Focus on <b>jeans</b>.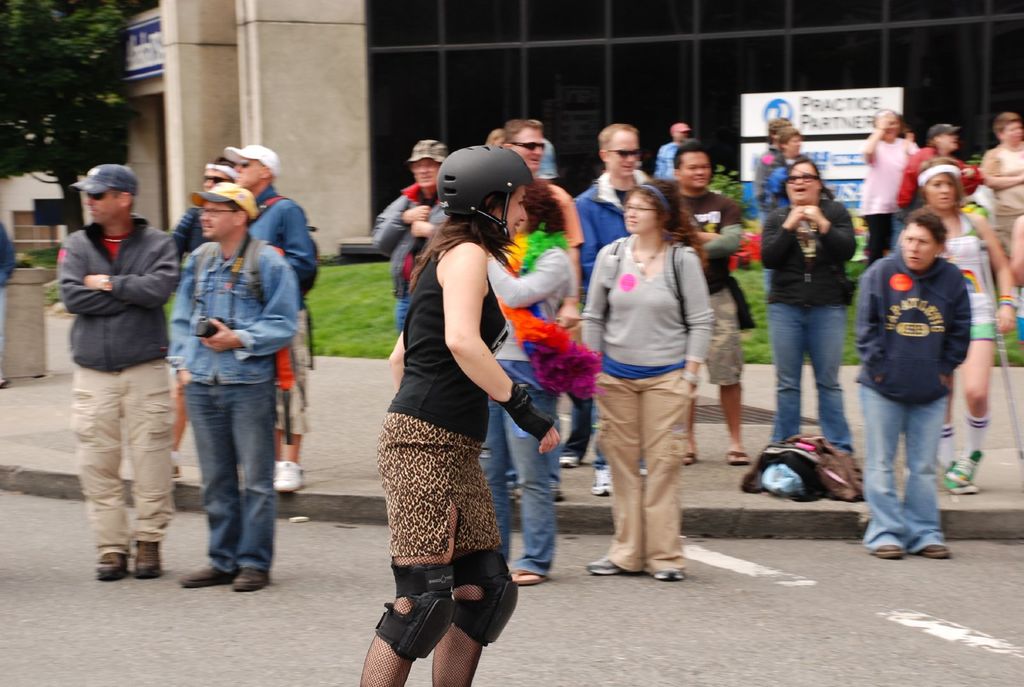
Focused at rect(768, 303, 851, 448).
